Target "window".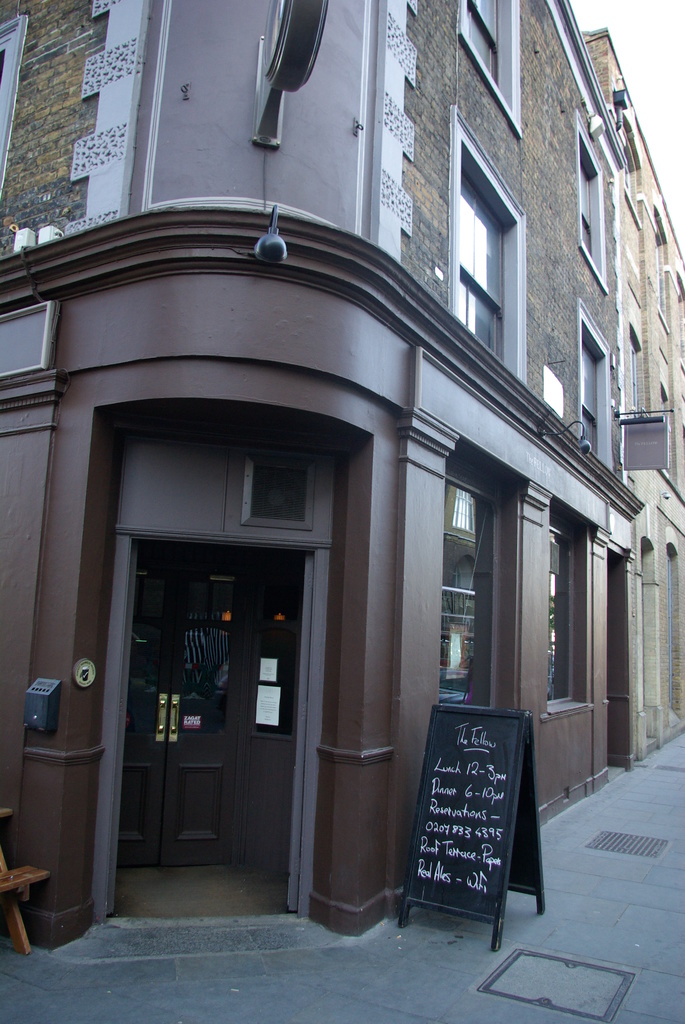
Target region: (x1=578, y1=330, x2=604, y2=454).
